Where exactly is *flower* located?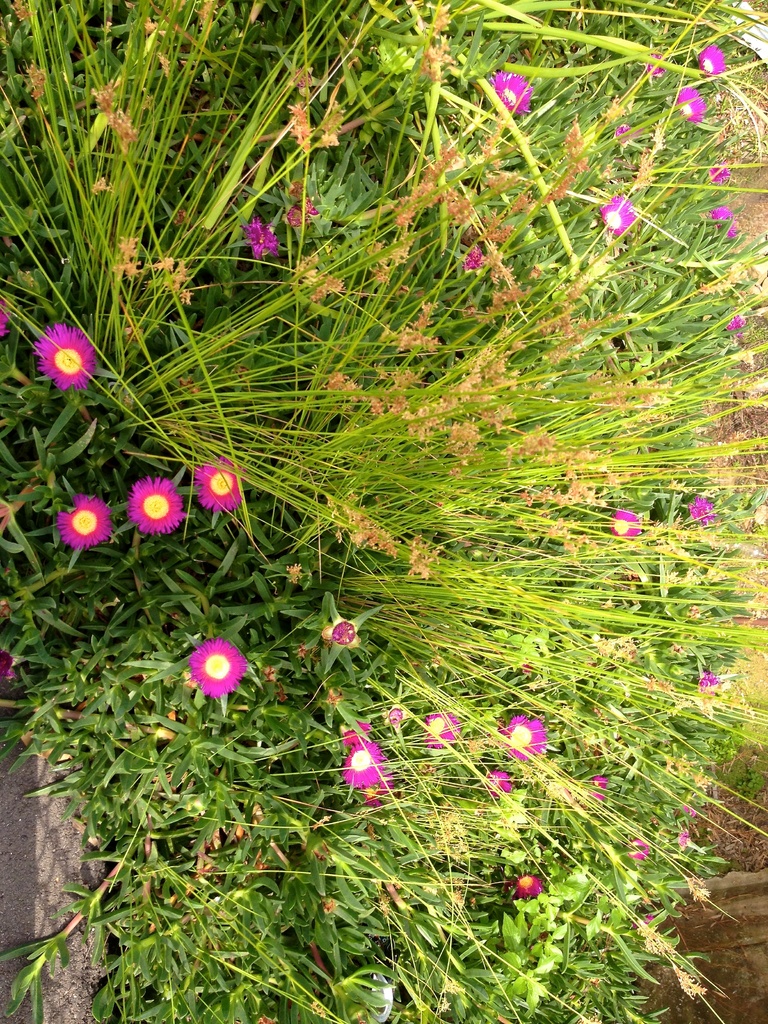
Its bounding box is l=613, t=124, r=630, b=143.
